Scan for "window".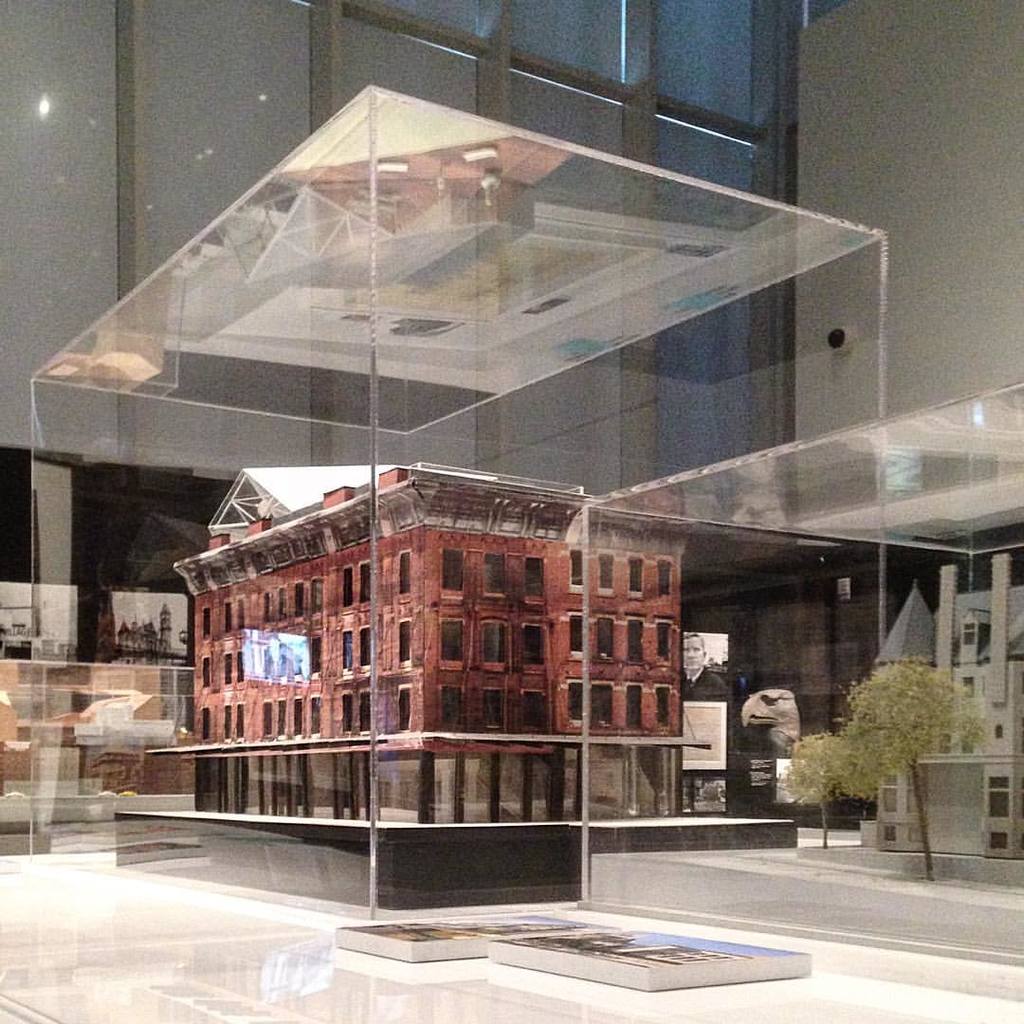
Scan result: l=521, t=629, r=544, b=663.
